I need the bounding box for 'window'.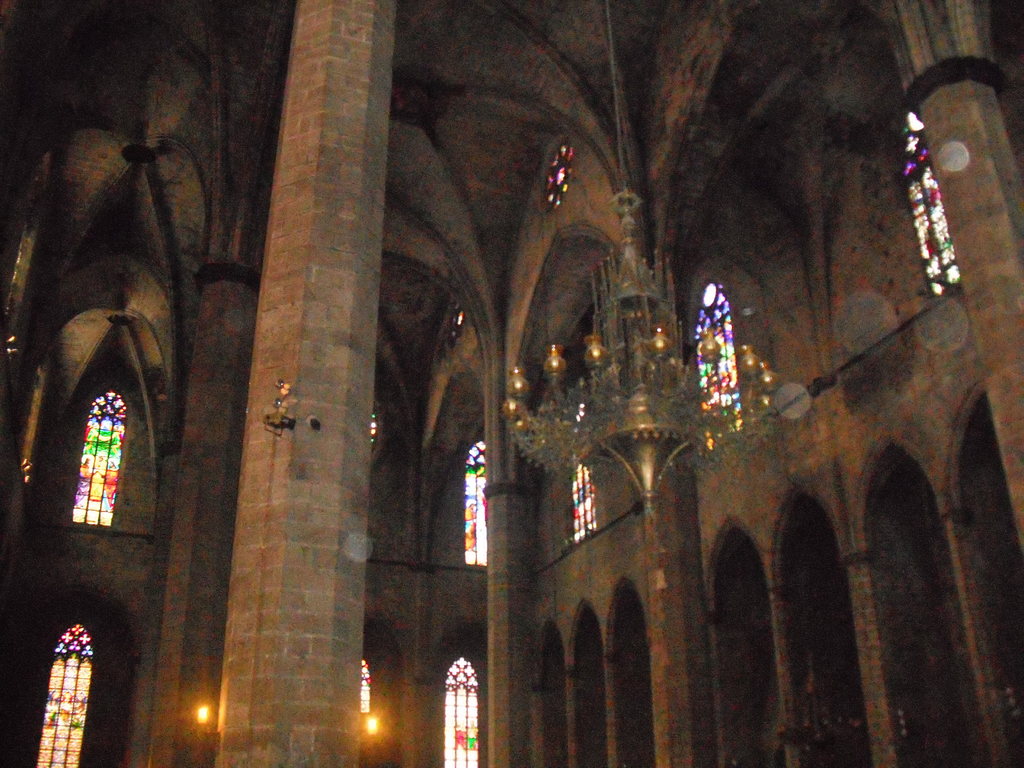
Here it is: (33, 616, 96, 767).
